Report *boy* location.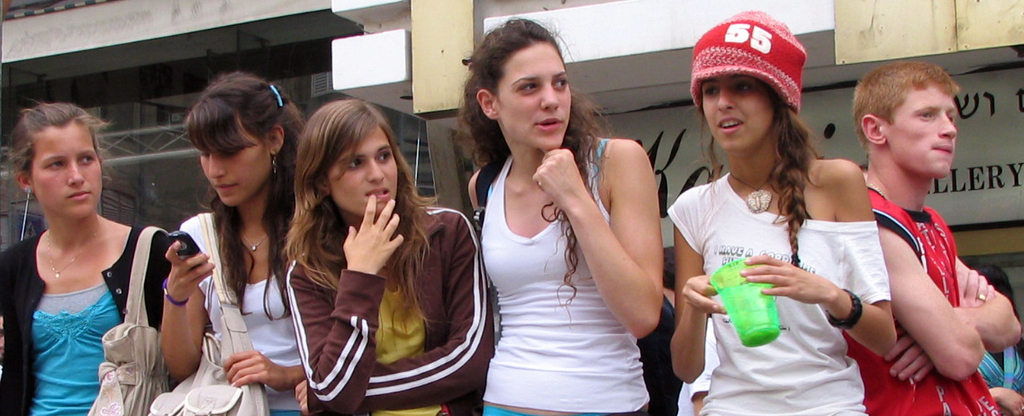
Report: locate(843, 60, 1022, 415).
